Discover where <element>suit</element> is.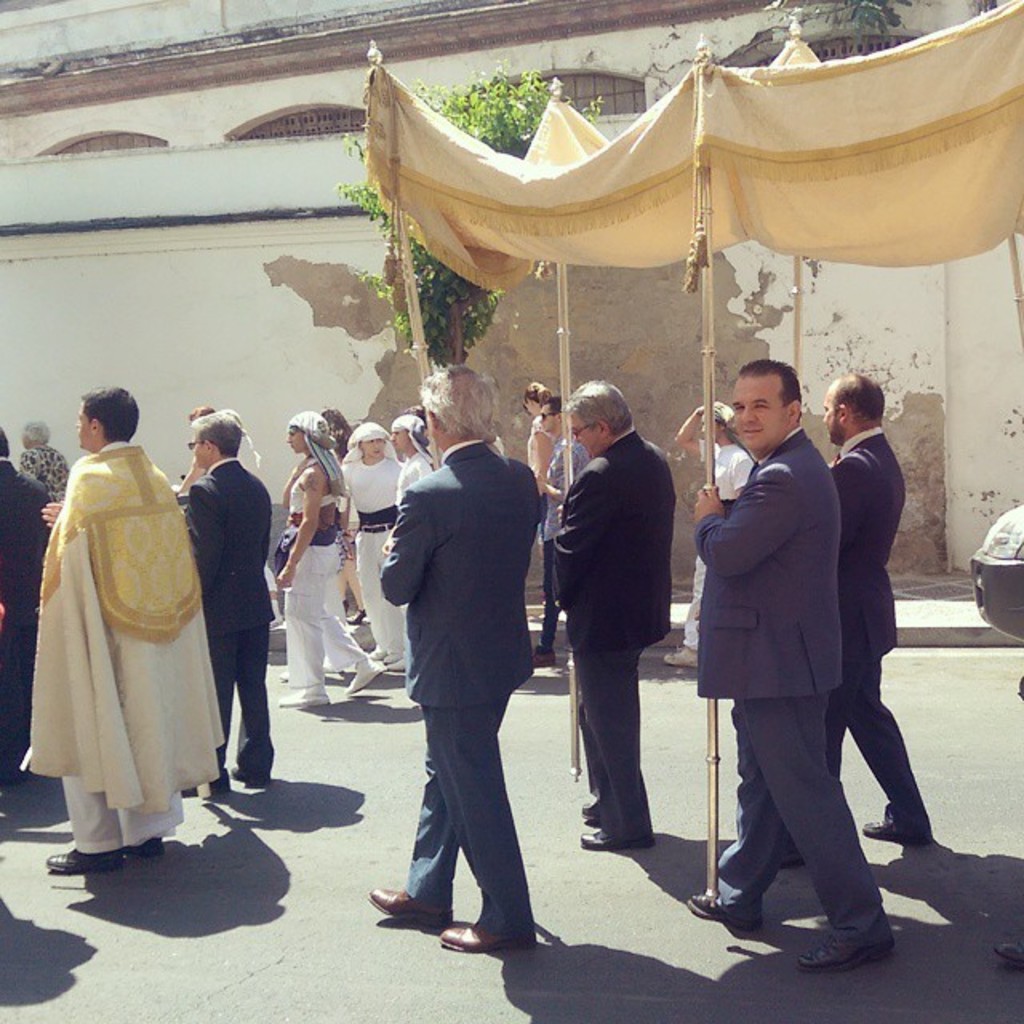
Discovered at (542,424,677,853).
